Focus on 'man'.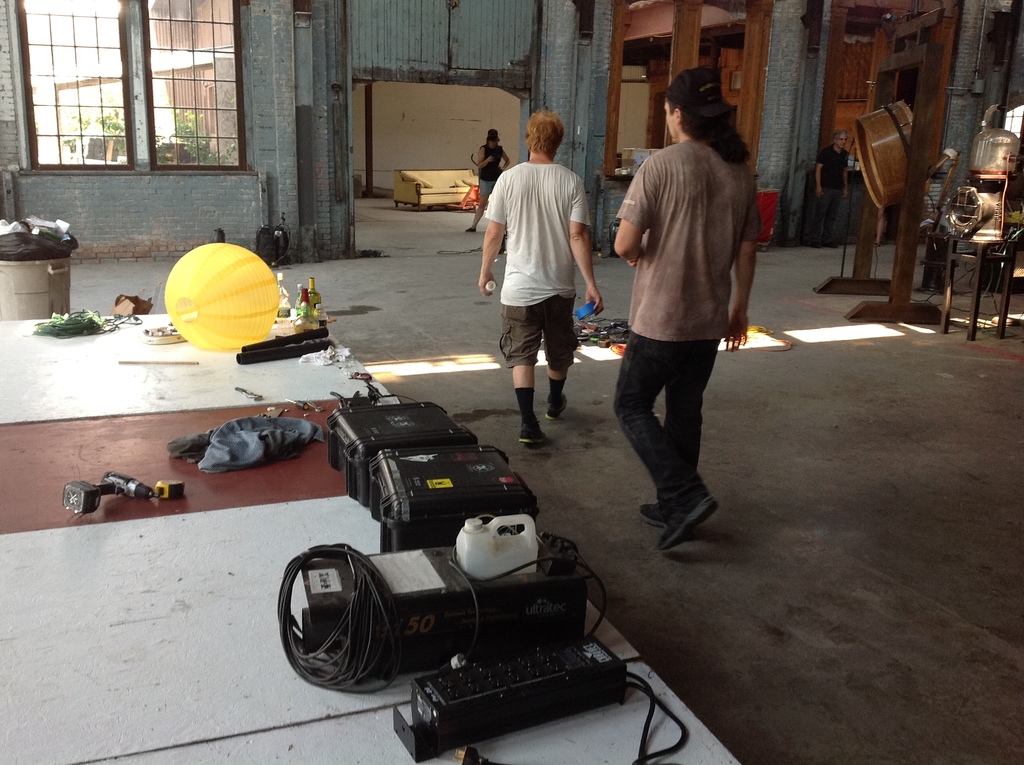
Focused at {"left": 607, "top": 83, "right": 745, "bottom": 538}.
